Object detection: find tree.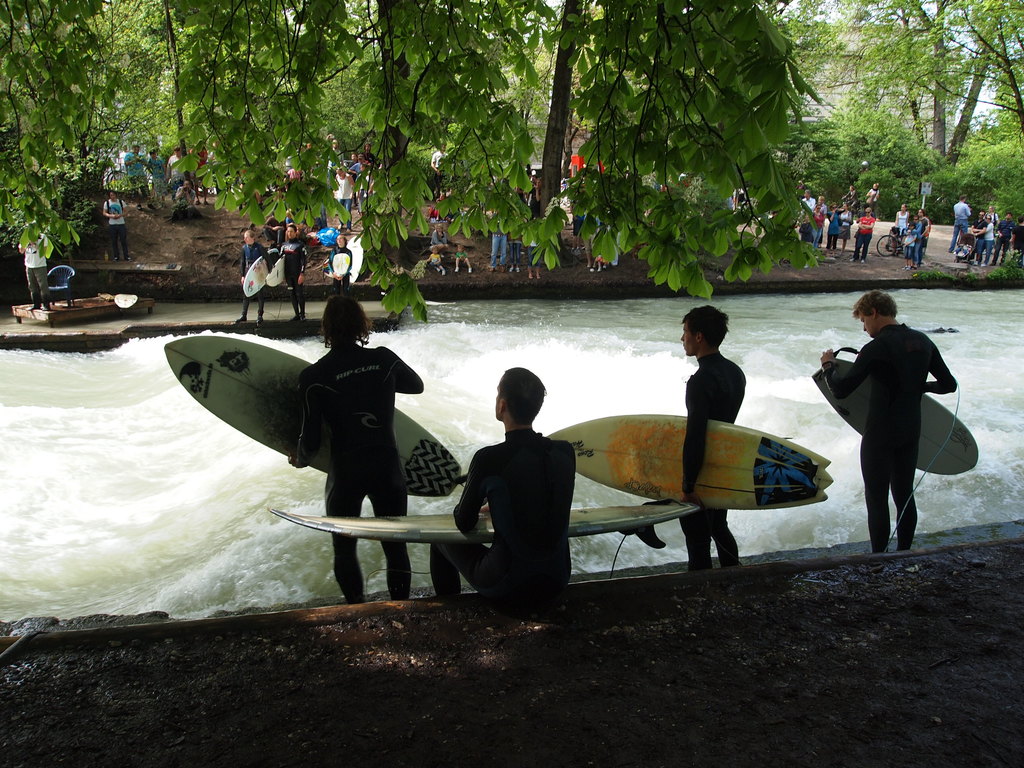
crop(0, 0, 824, 326).
